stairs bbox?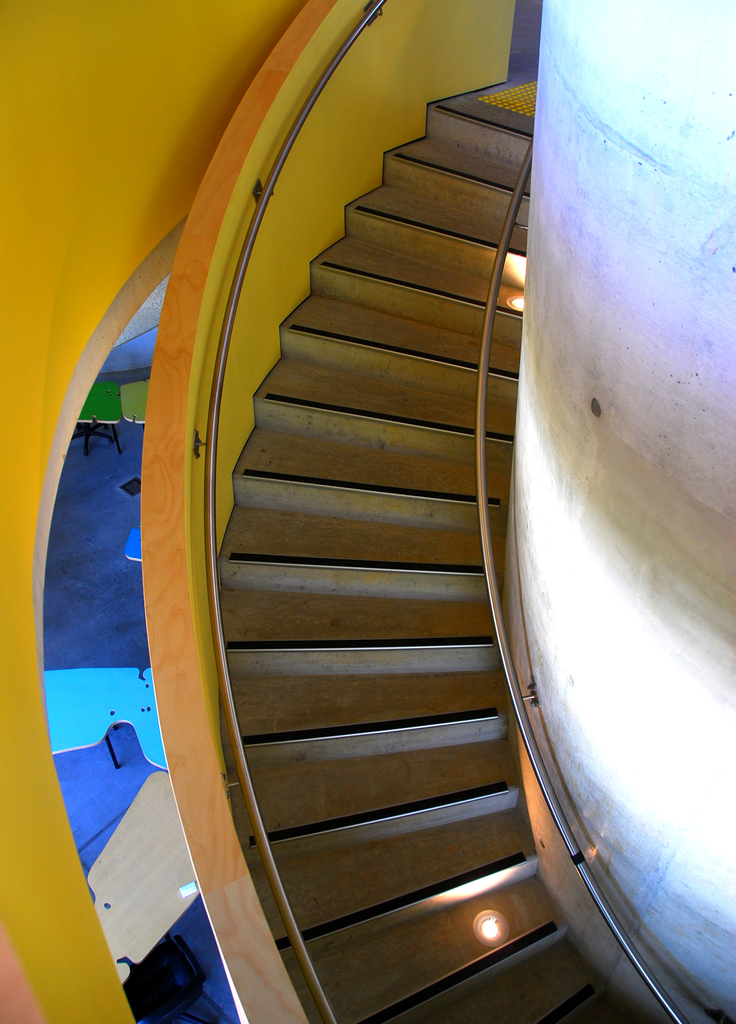
{"left": 216, "top": 68, "right": 652, "bottom": 1023}
